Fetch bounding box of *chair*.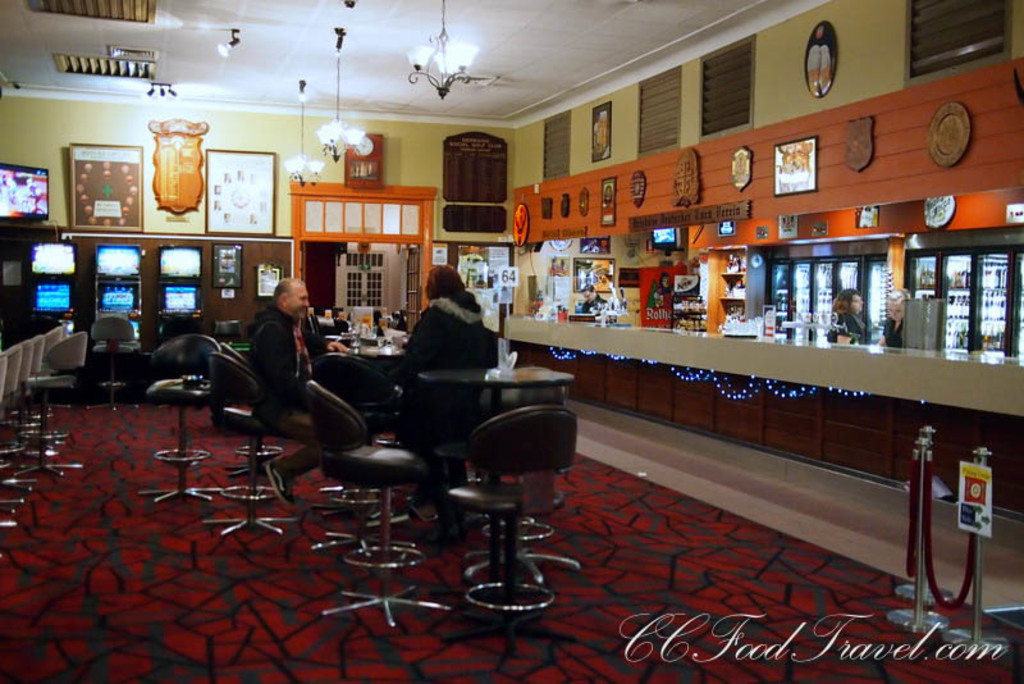
Bbox: <box>138,333,220,505</box>.
